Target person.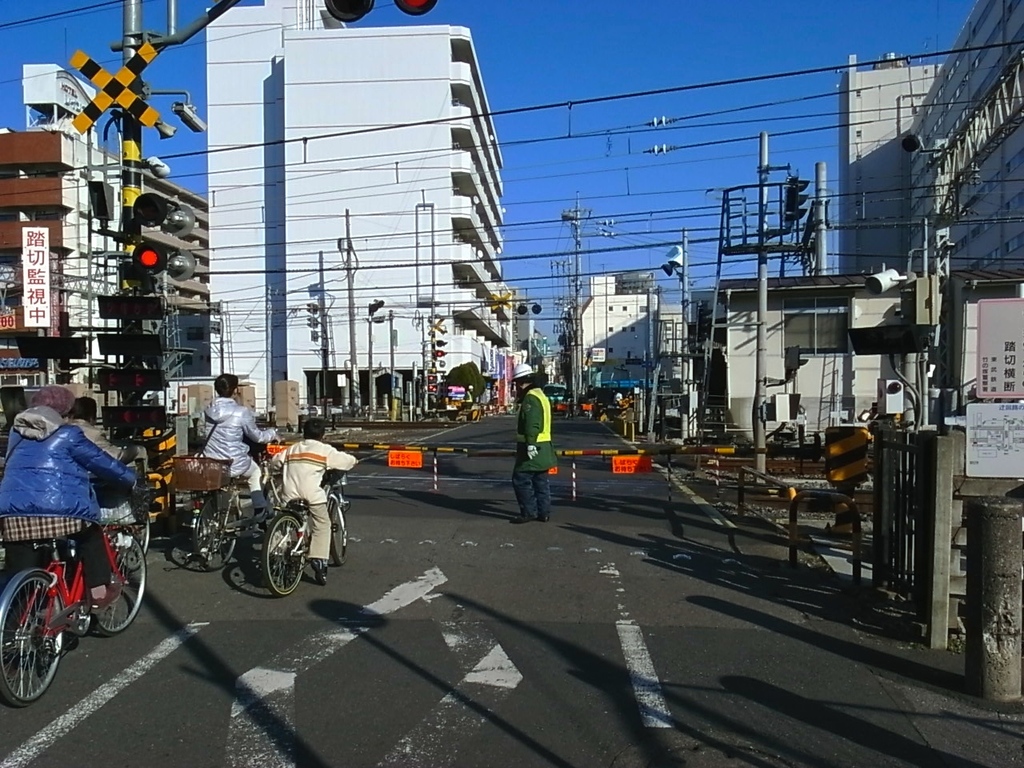
Target region: [0,374,145,630].
